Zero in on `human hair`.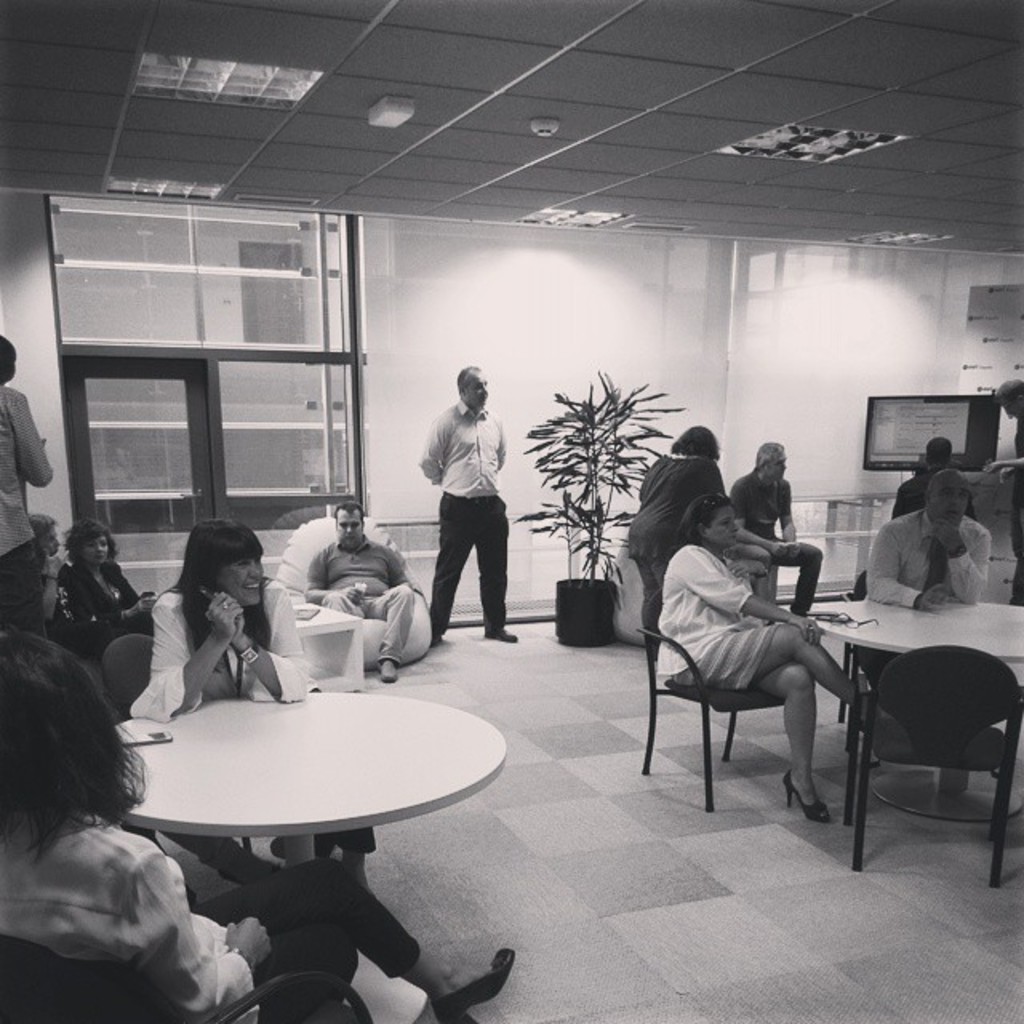
Zeroed in: 451, 360, 477, 387.
